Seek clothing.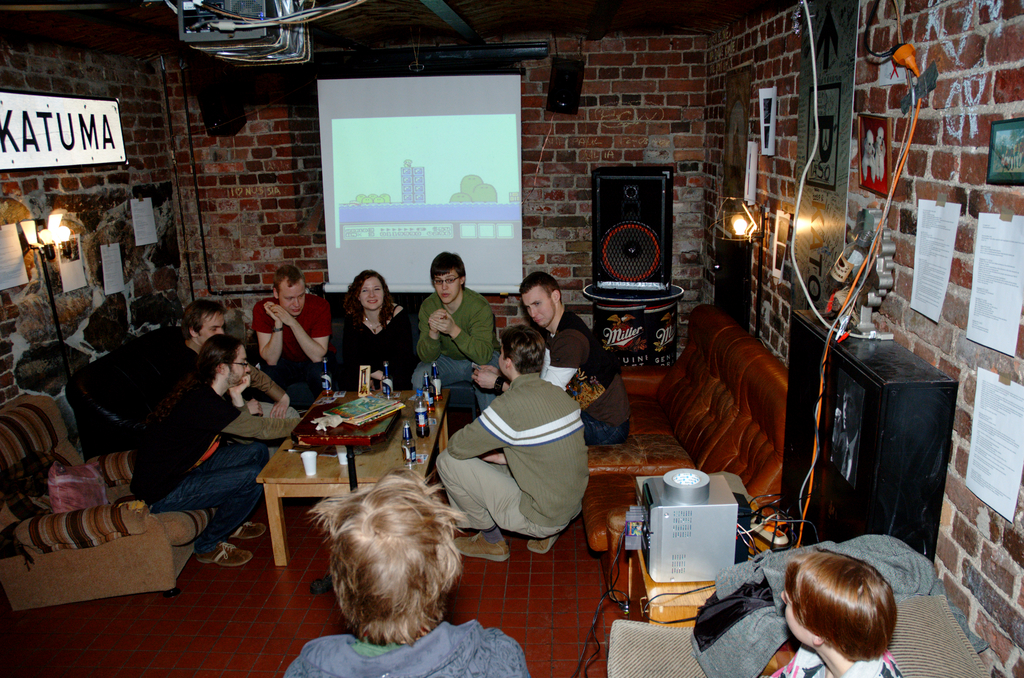
x1=256 y1=293 x2=332 y2=405.
